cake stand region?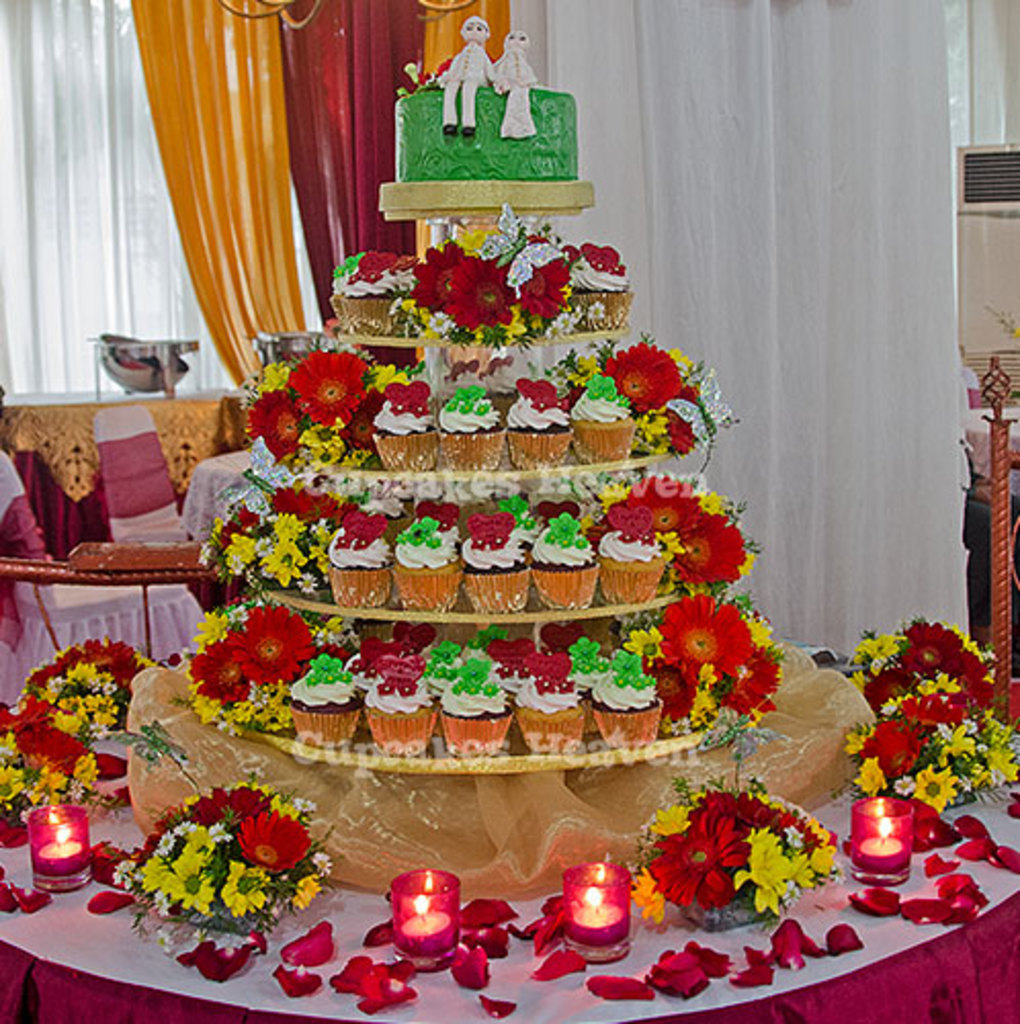
left=219, top=176, right=780, bottom=778
